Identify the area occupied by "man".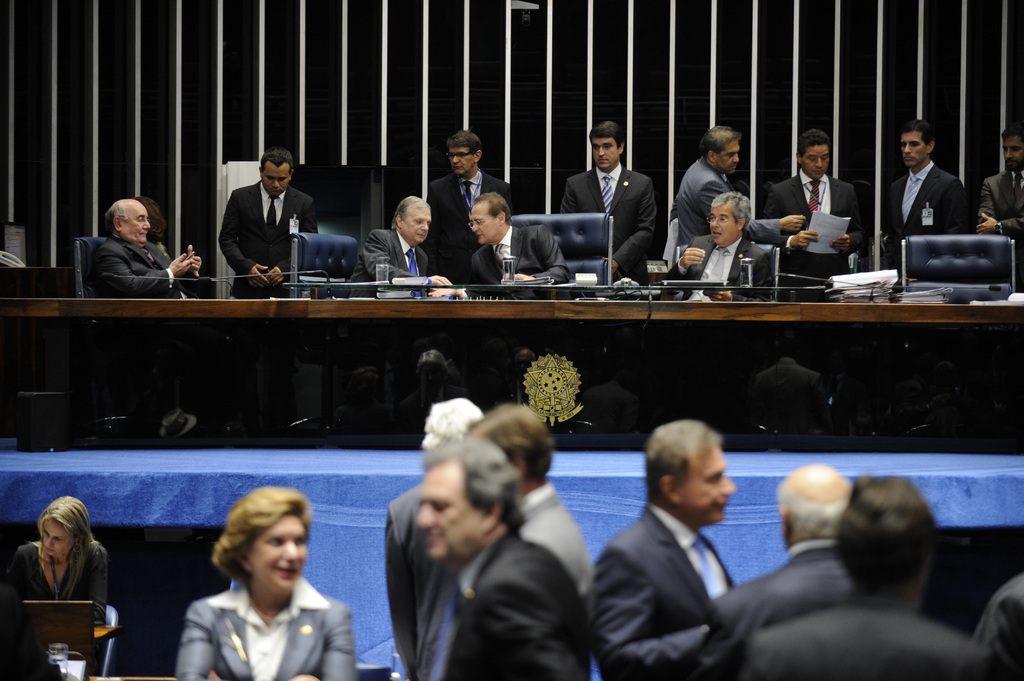
Area: rect(694, 459, 852, 680).
